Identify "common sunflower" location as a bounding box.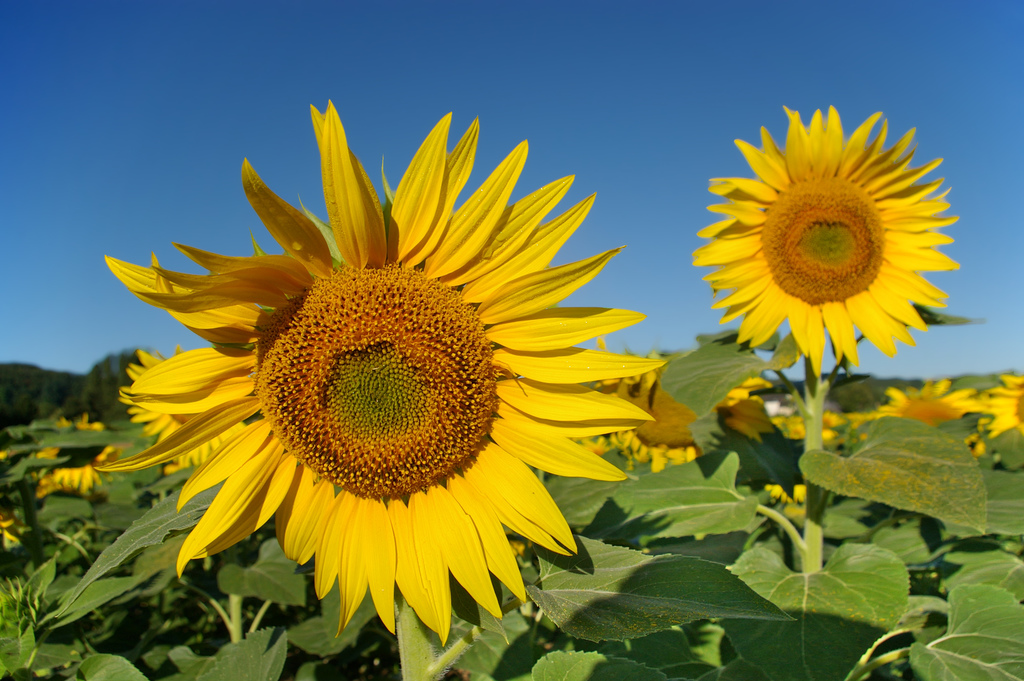
{"x1": 687, "y1": 82, "x2": 950, "y2": 373}.
